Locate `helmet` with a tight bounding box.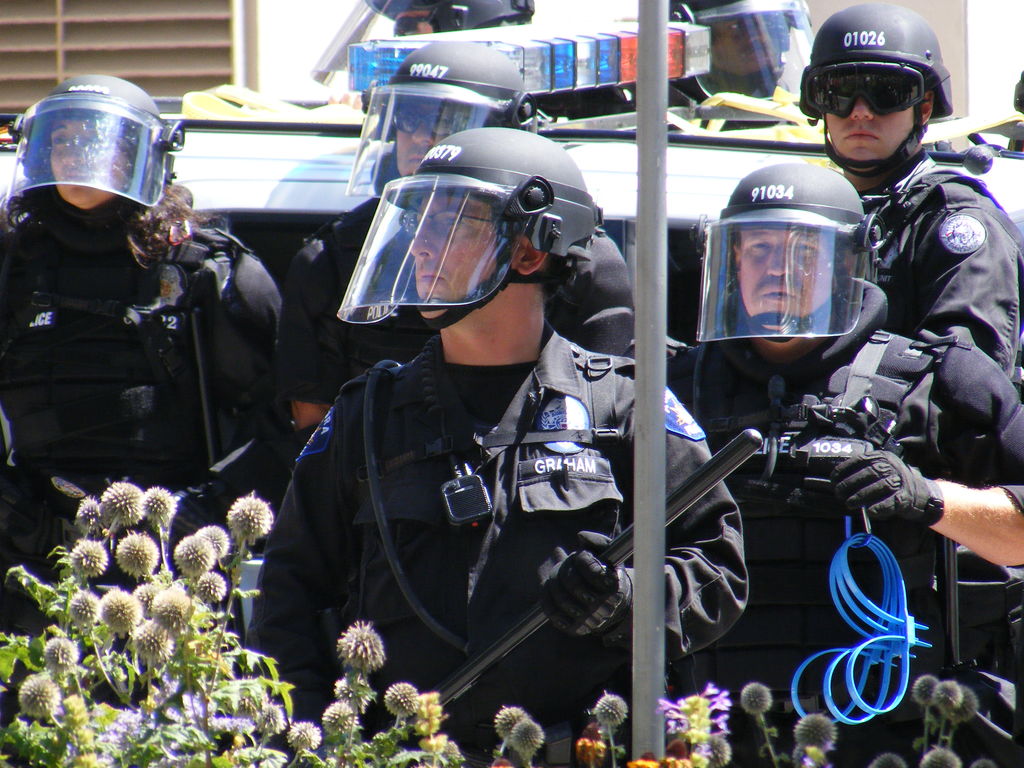
select_region(326, 132, 596, 332).
